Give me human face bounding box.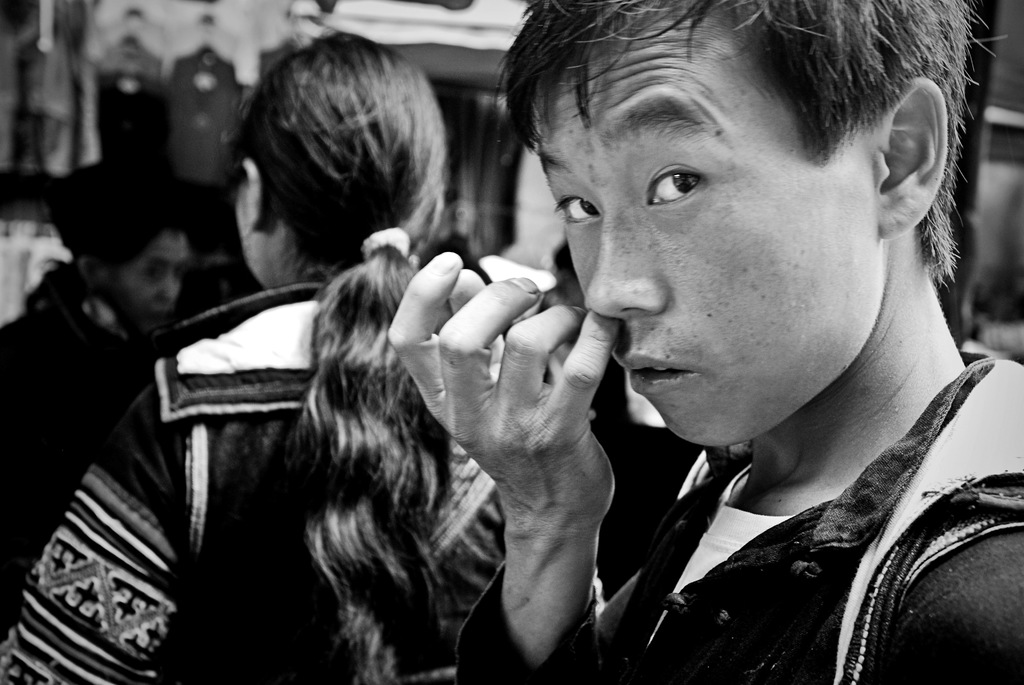
Rect(506, 0, 878, 453).
